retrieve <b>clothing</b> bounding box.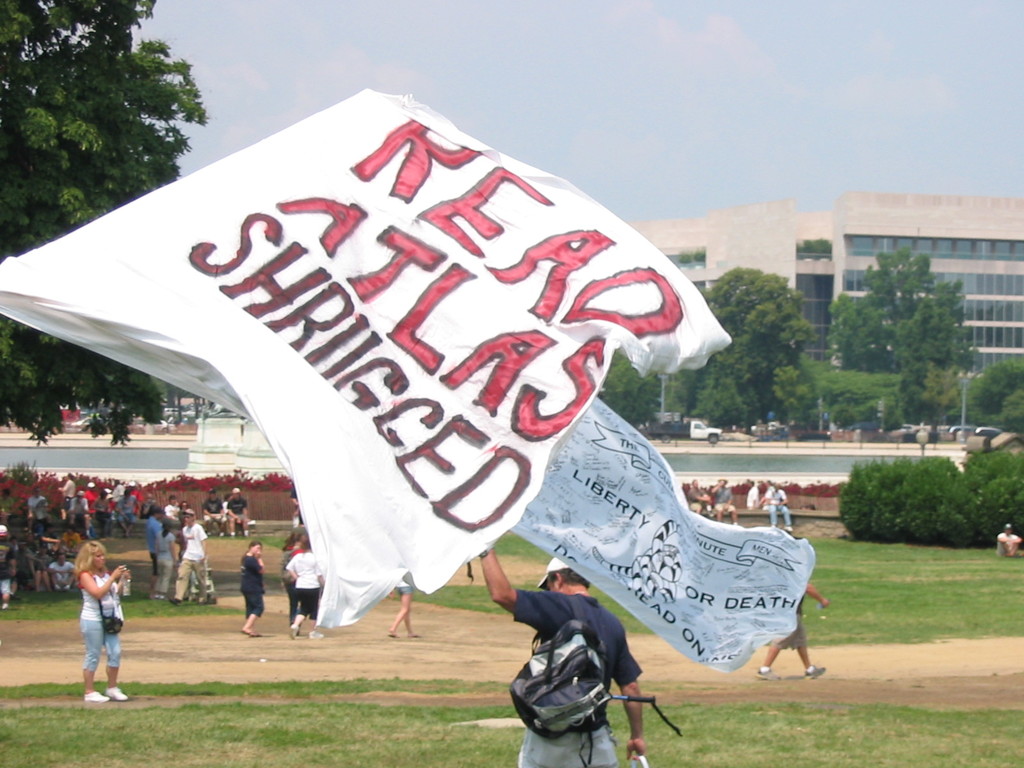
Bounding box: BBox(996, 532, 1021, 556).
